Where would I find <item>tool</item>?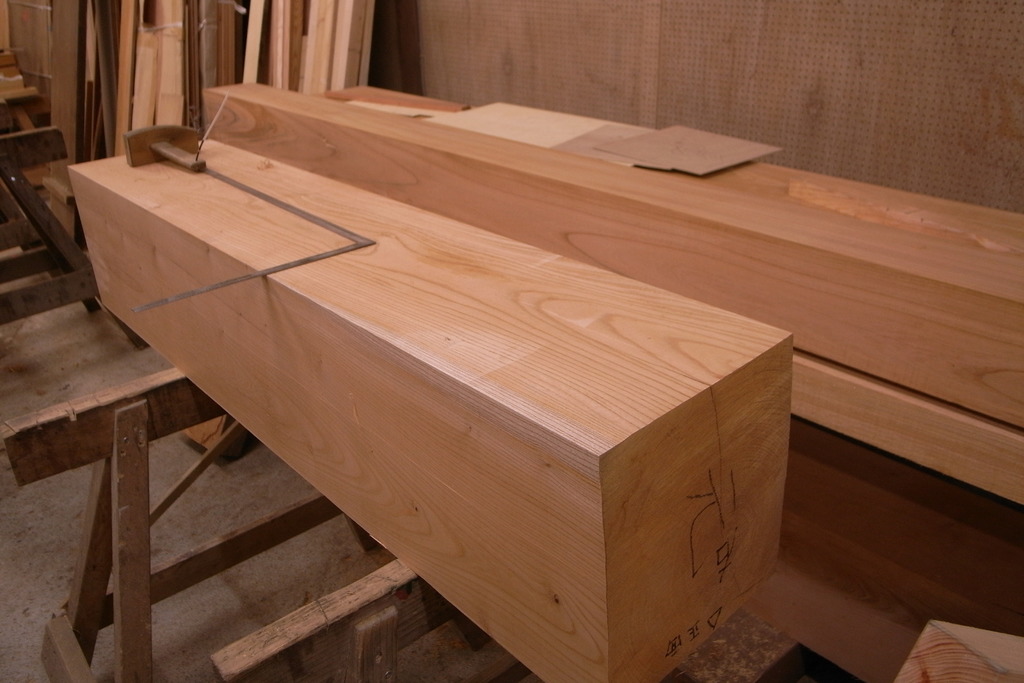
At crop(136, 165, 209, 311).
